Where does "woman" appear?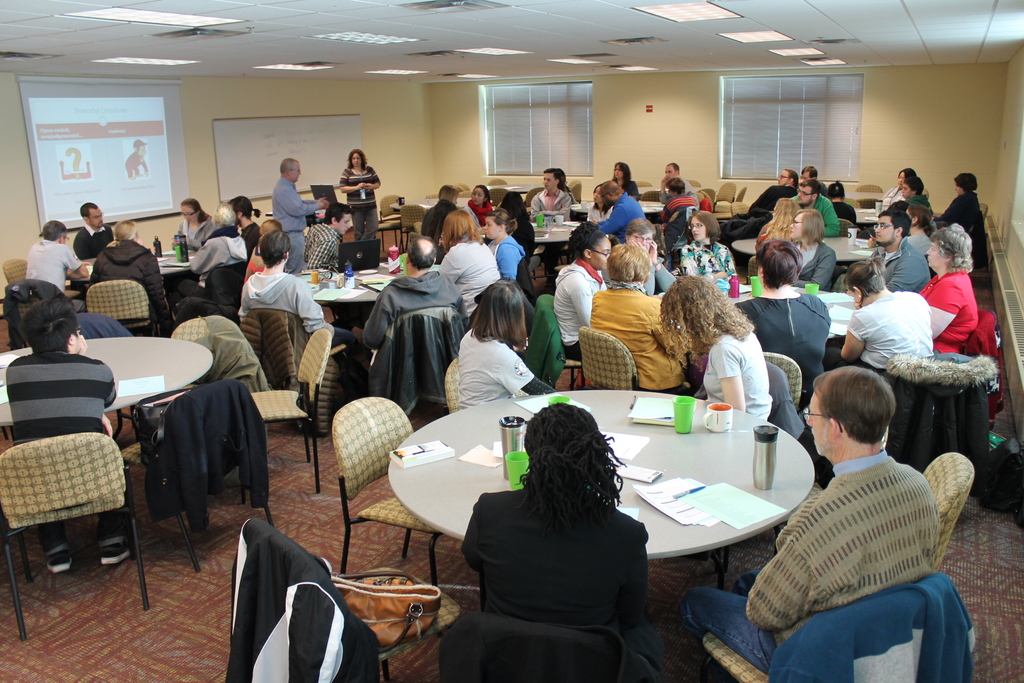
Appears at [479, 210, 526, 281].
